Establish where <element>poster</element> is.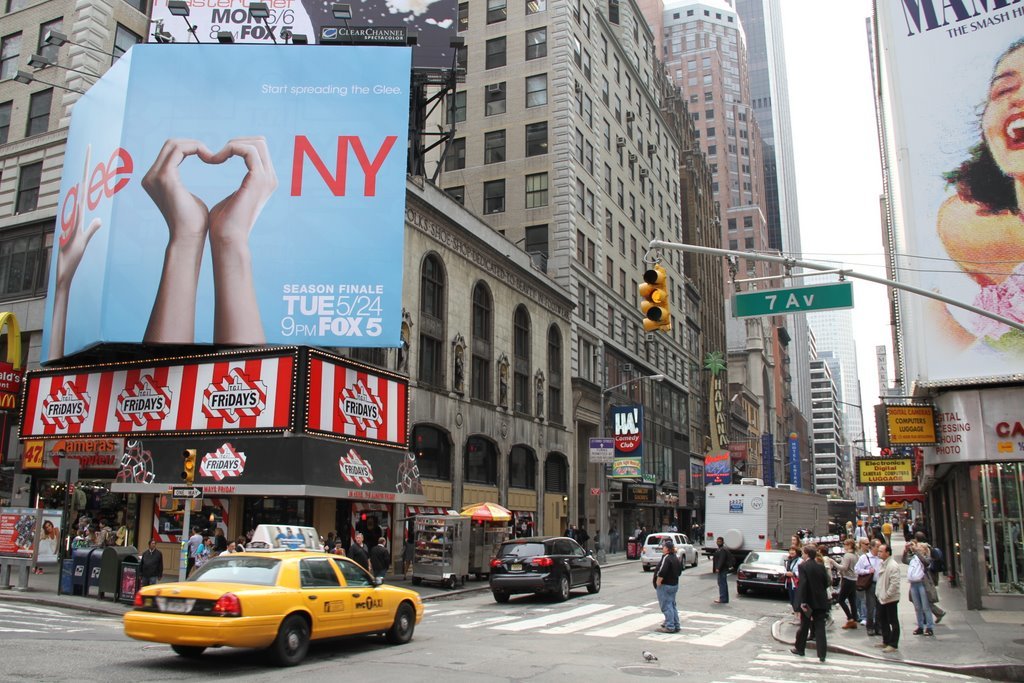
Established at rect(148, 0, 333, 45).
